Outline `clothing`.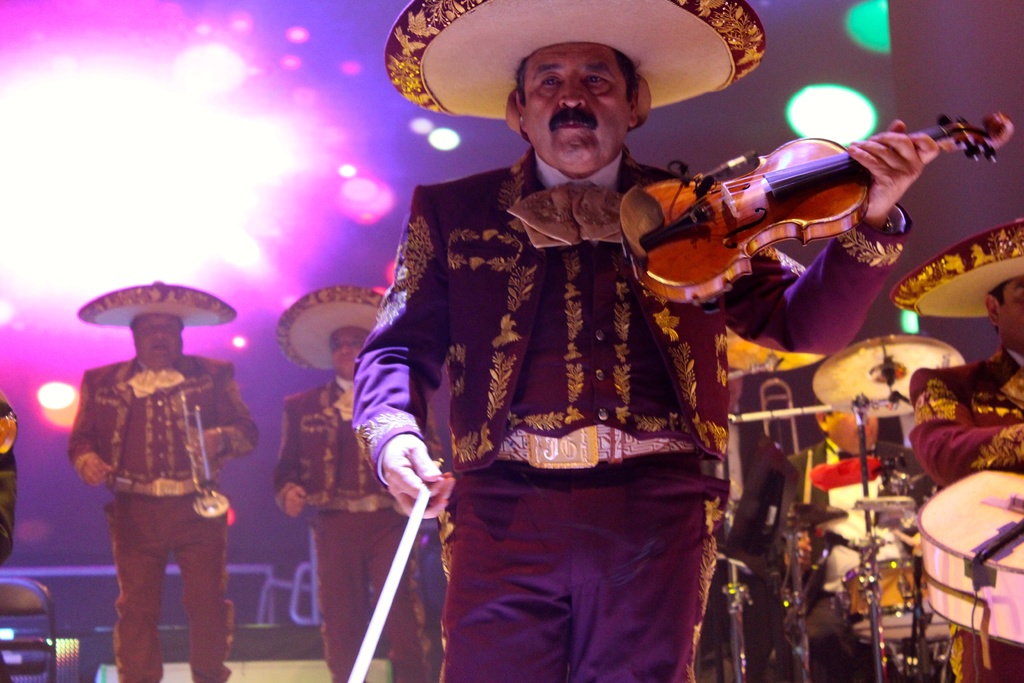
Outline: region(902, 352, 1023, 682).
